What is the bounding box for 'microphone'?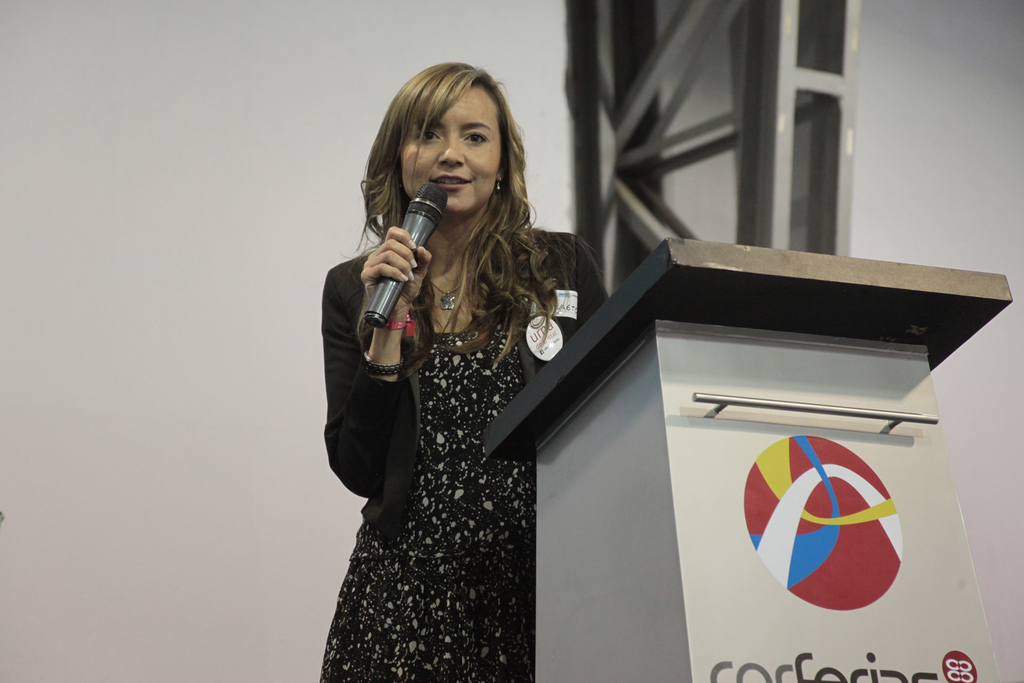
(367,179,451,333).
